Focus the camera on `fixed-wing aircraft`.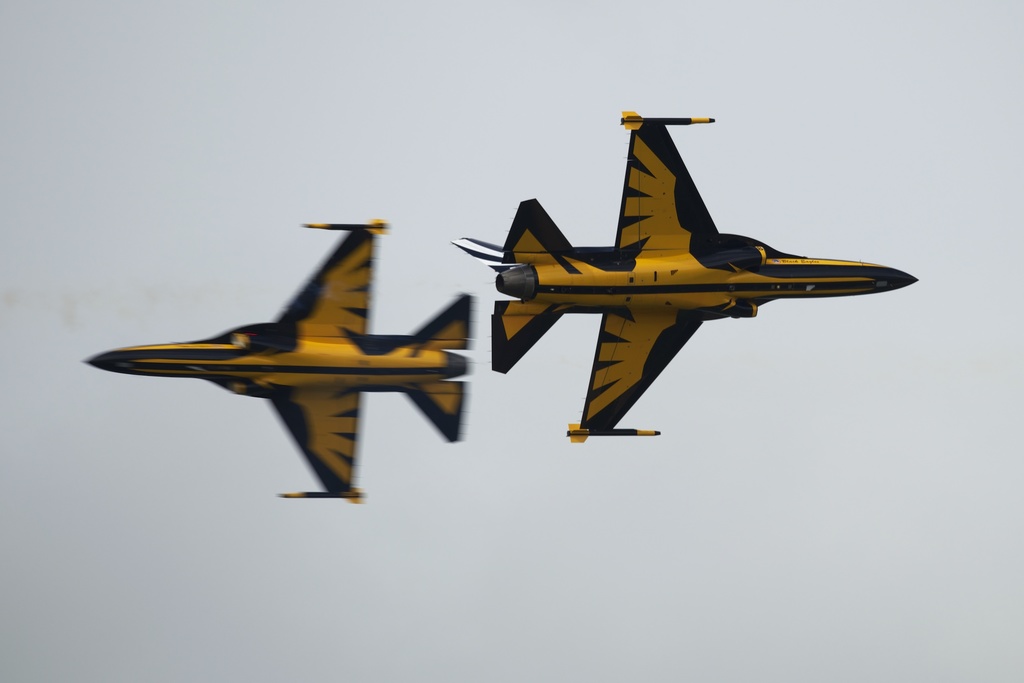
Focus region: rect(446, 104, 922, 445).
